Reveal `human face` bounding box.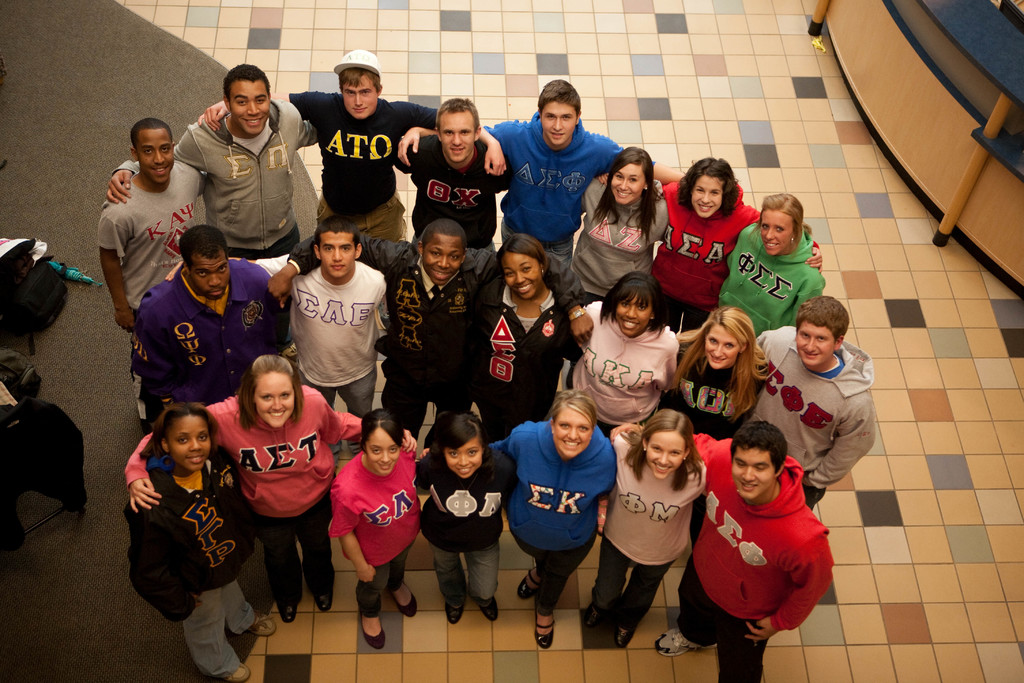
Revealed: detection(228, 81, 268, 134).
